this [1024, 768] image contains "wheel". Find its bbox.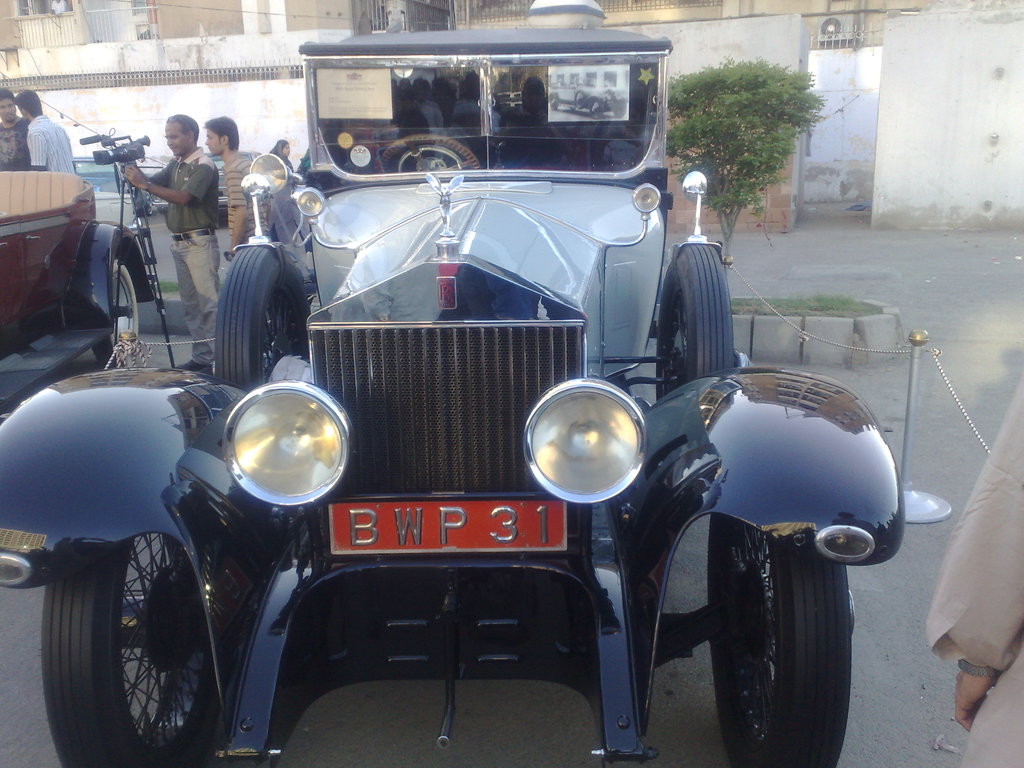
bbox(702, 522, 852, 767).
